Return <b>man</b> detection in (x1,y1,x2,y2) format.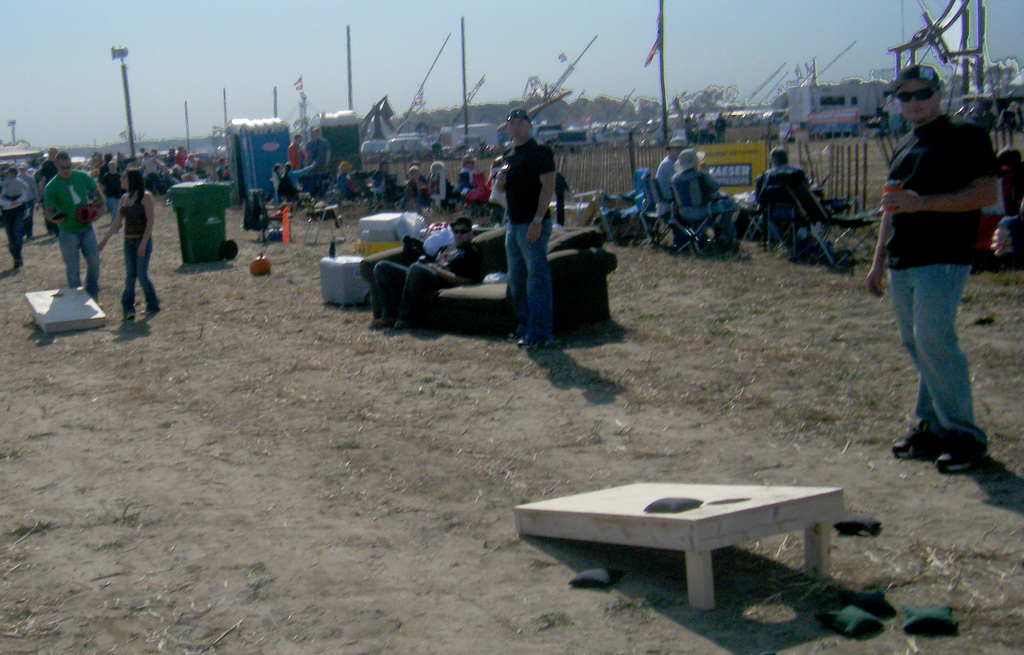
(671,144,744,254).
